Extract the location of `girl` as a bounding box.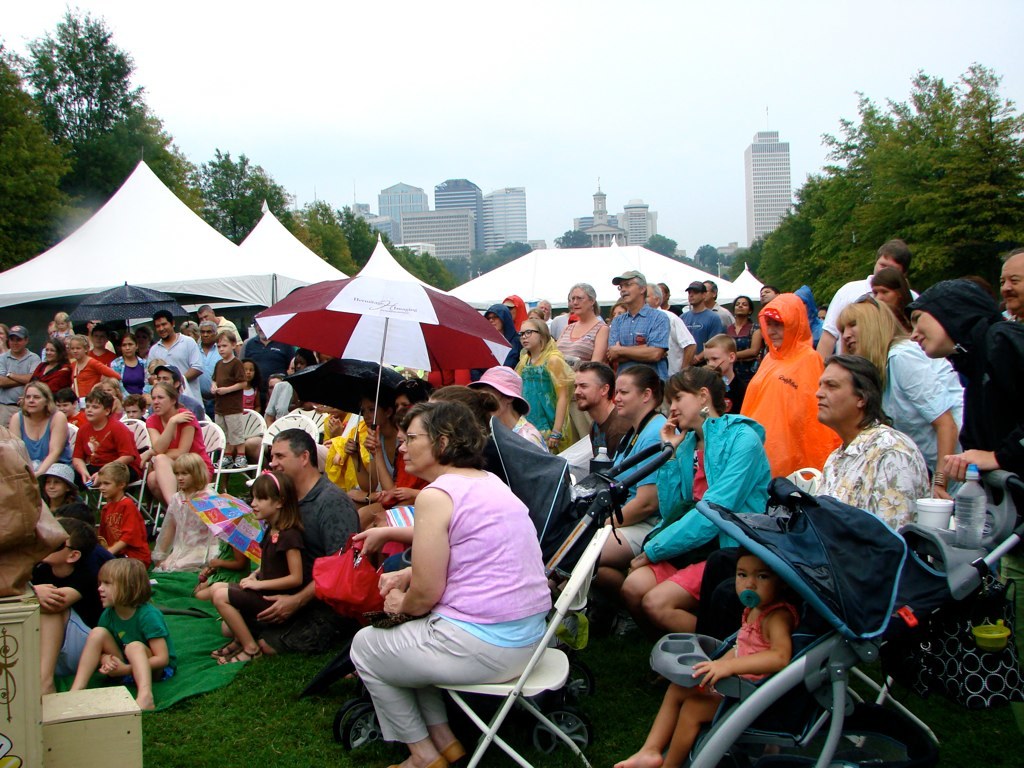
bbox=[103, 459, 152, 564].
